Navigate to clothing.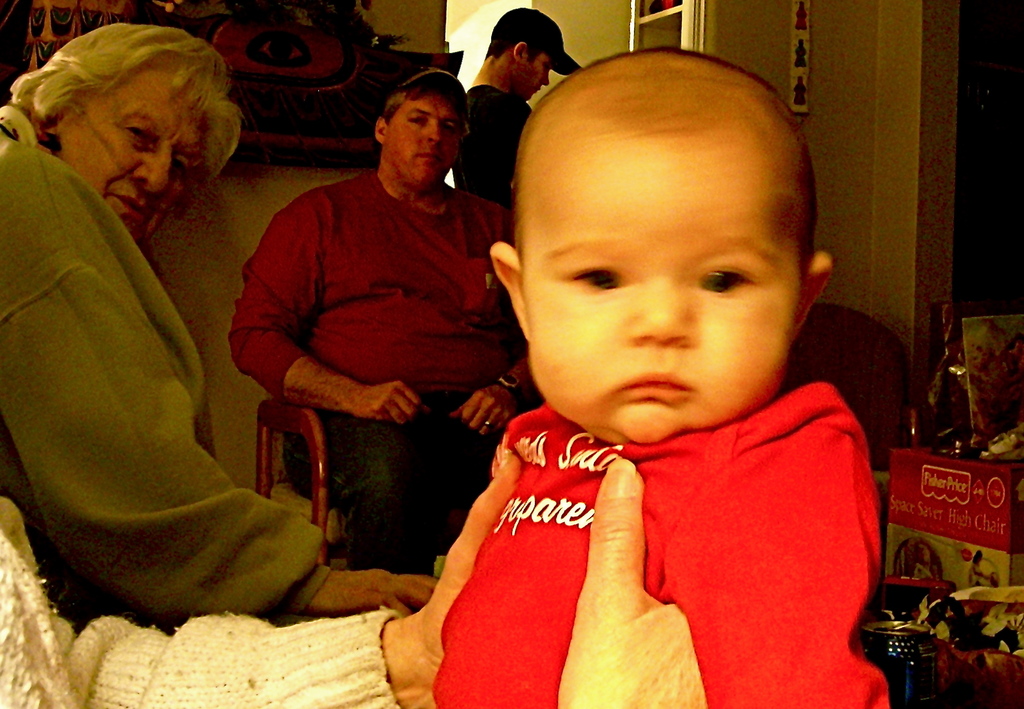
Navigation target: select_region(230, 151, 545, 573).
